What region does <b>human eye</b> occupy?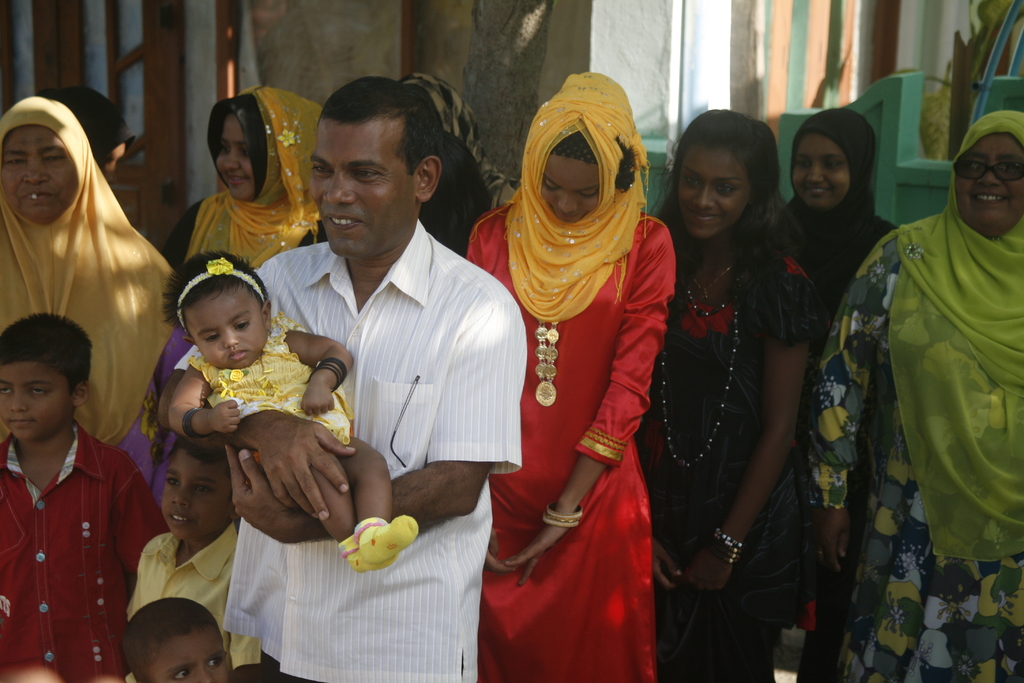
crop(166, 473, 181, 486).
